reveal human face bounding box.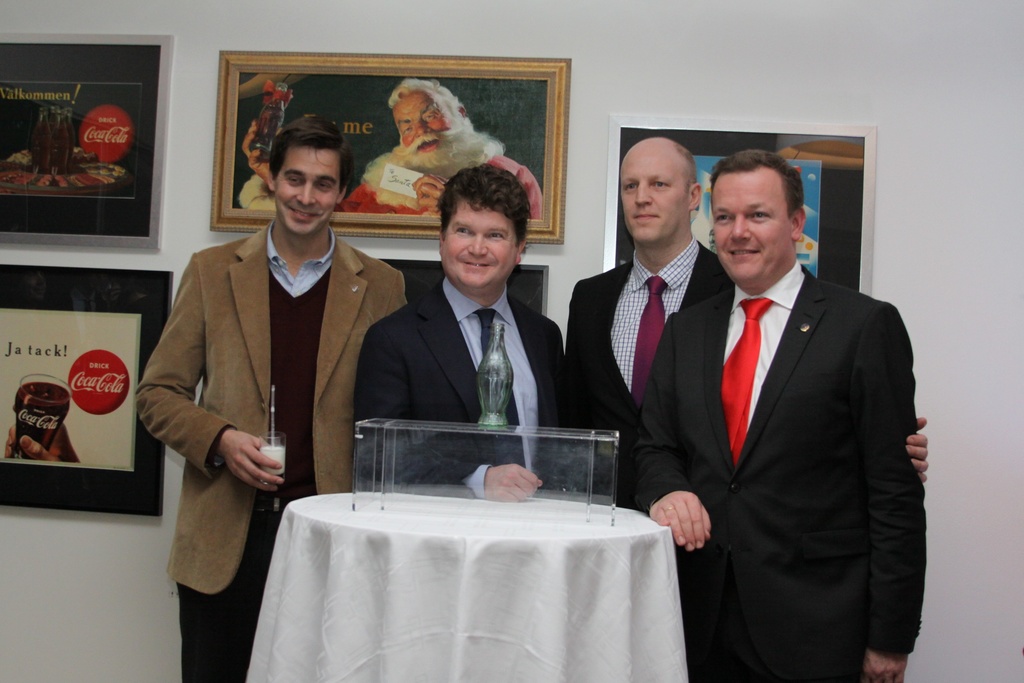
Revealed: x1=622, y1=146, x2=692, y2=242.
